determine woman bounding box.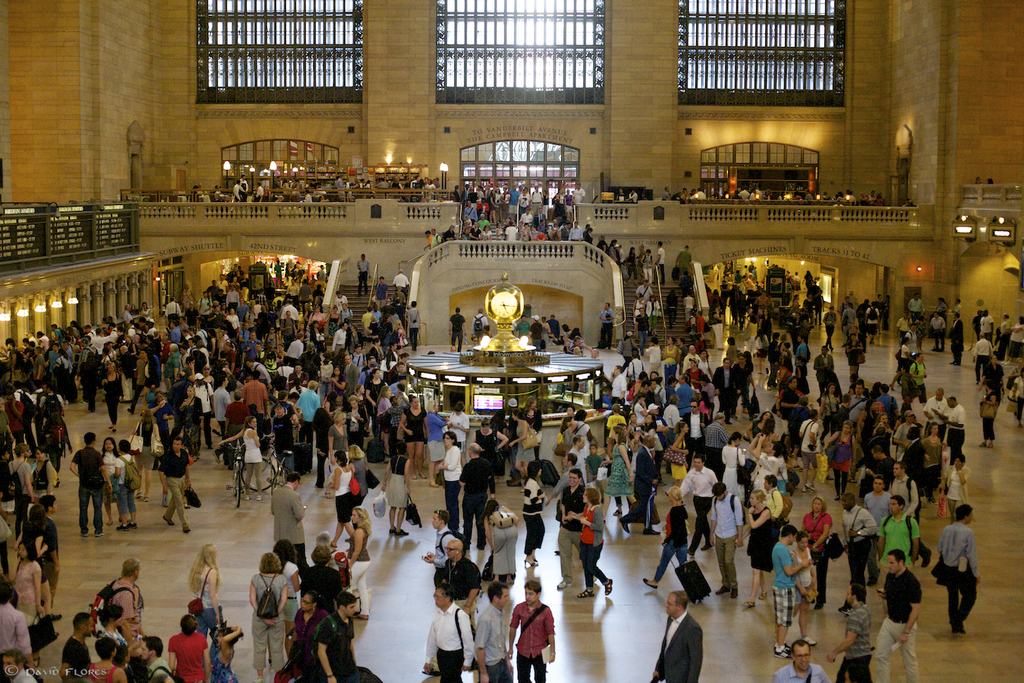
Determined: 741/489/774/608.
